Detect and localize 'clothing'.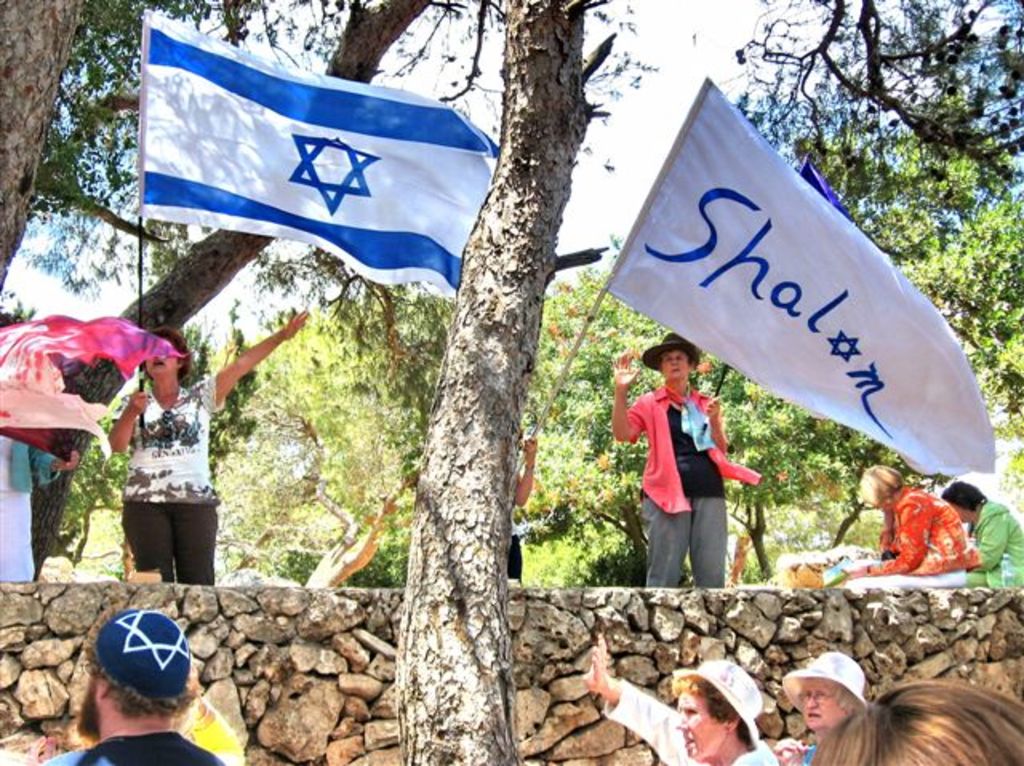
Localized at bbox=[114, 373, 227, 507].
